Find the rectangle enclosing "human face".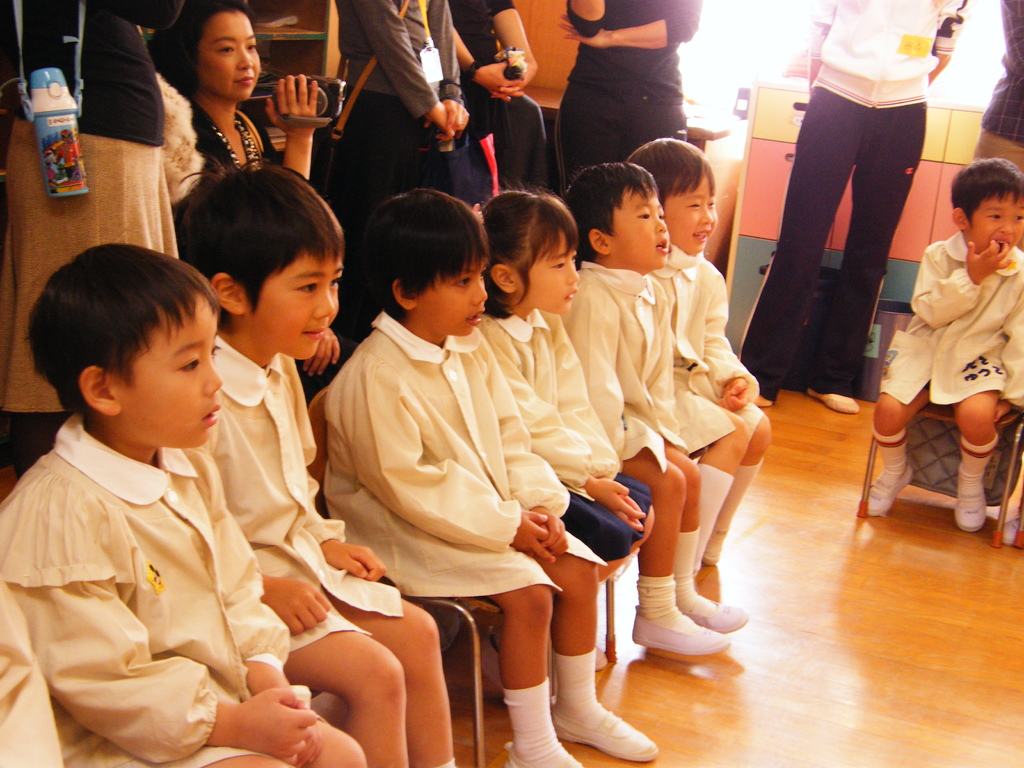
region(514, 220, 586, 308).
